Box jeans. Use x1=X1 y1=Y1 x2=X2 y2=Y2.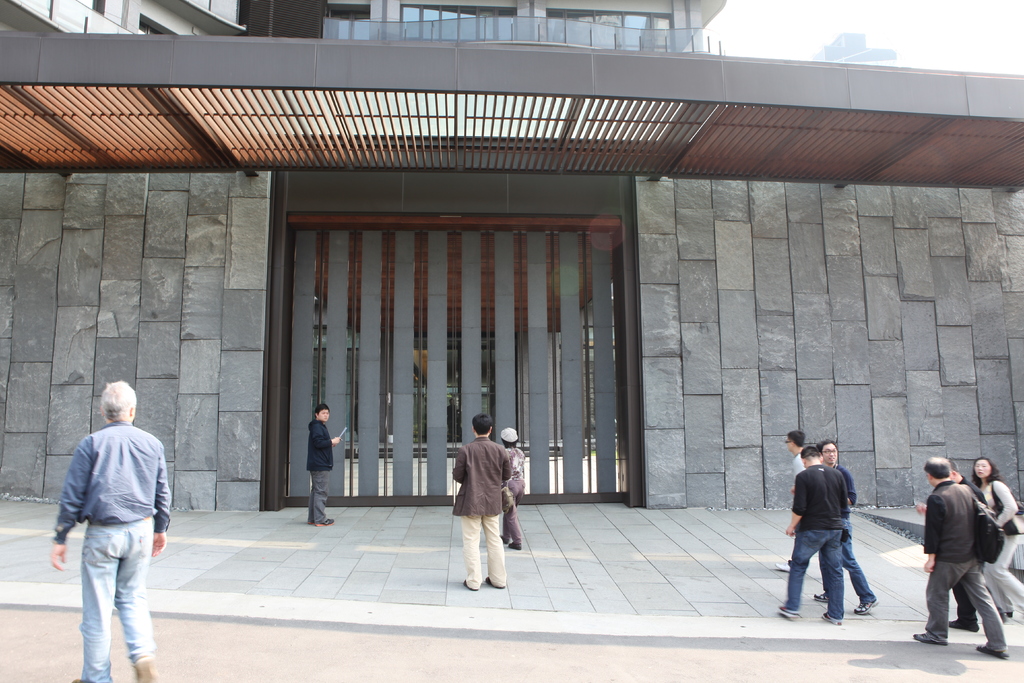
x1=81 y1=517 x2=157 y2=677.
